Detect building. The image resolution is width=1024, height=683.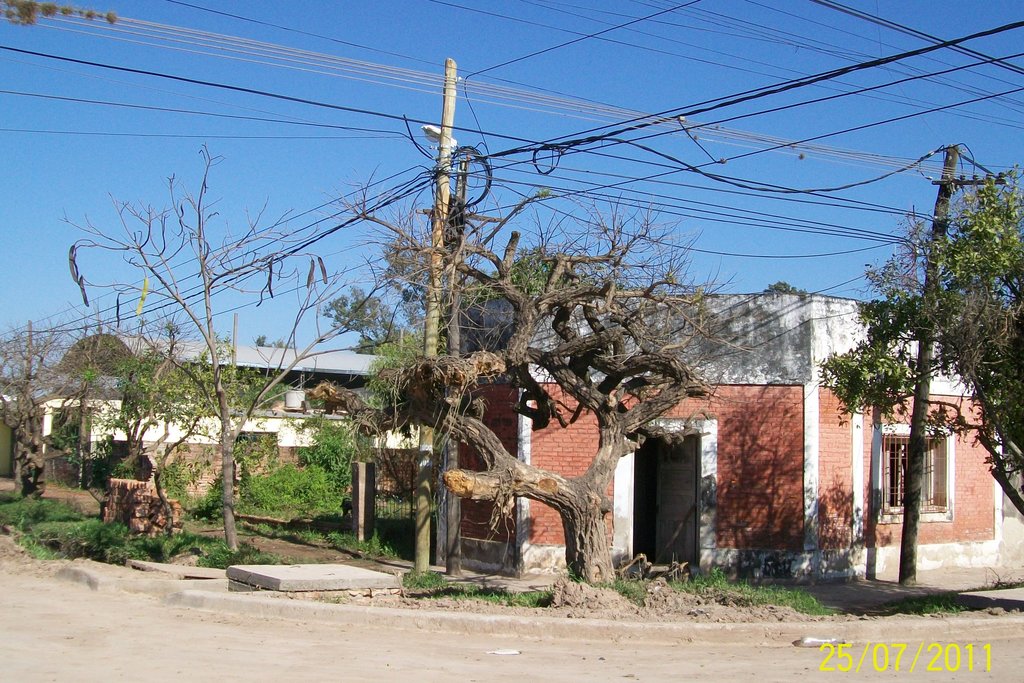
region(0, 339, 429, 489).
